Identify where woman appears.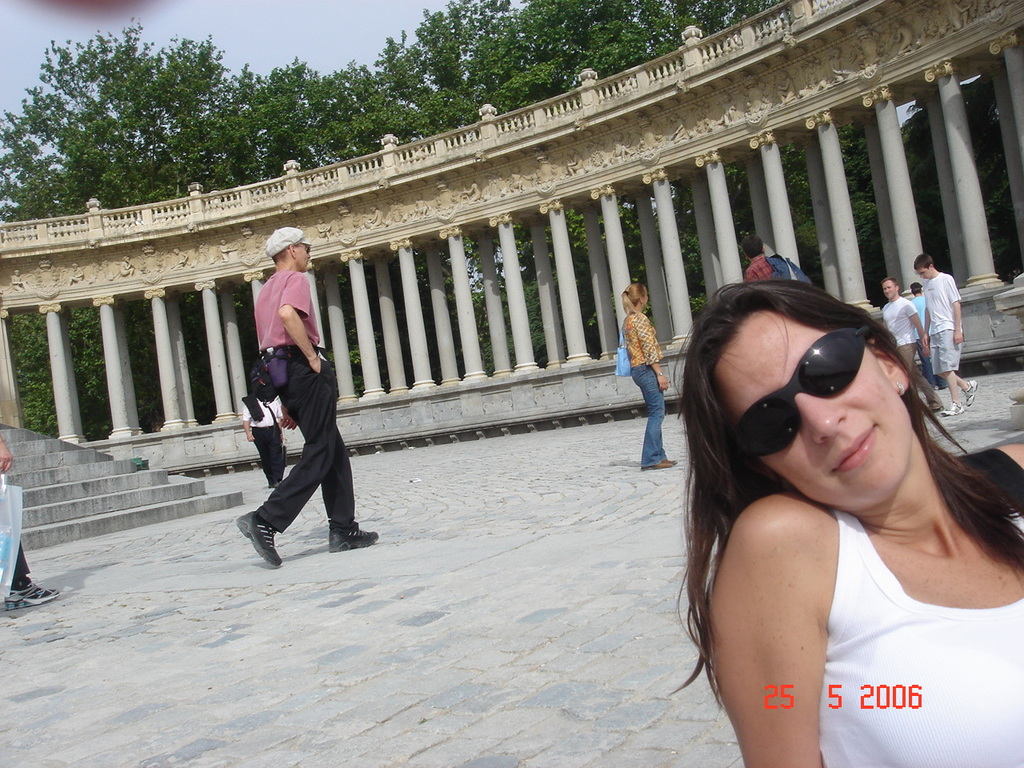
Appears at (619, 276, 678, 473).
